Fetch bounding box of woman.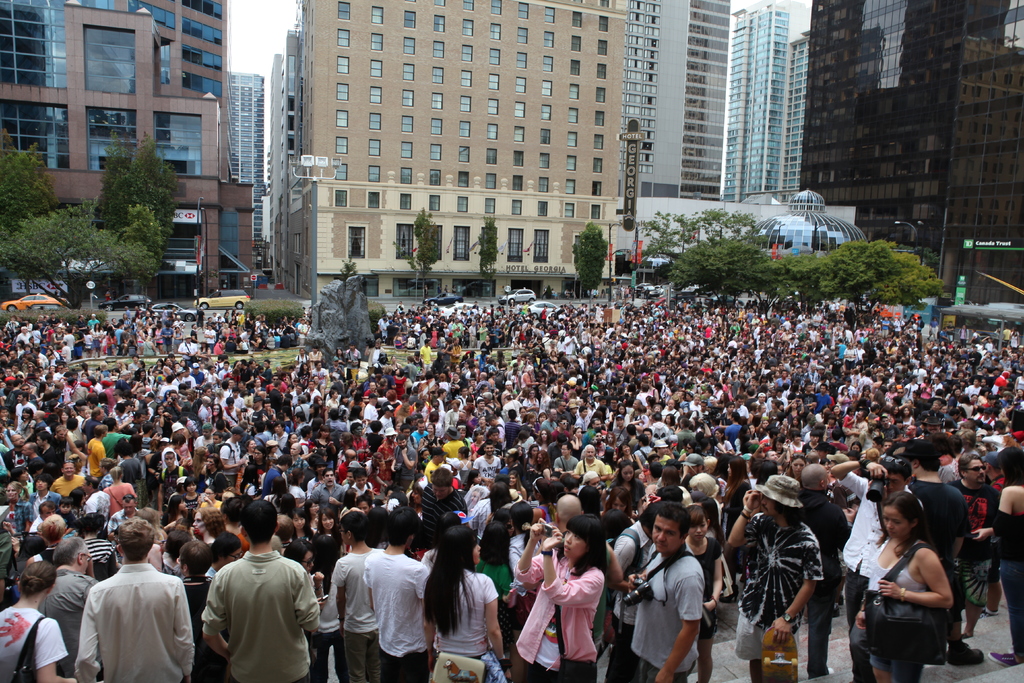
Bbox: (832, 404, 838, 415).
